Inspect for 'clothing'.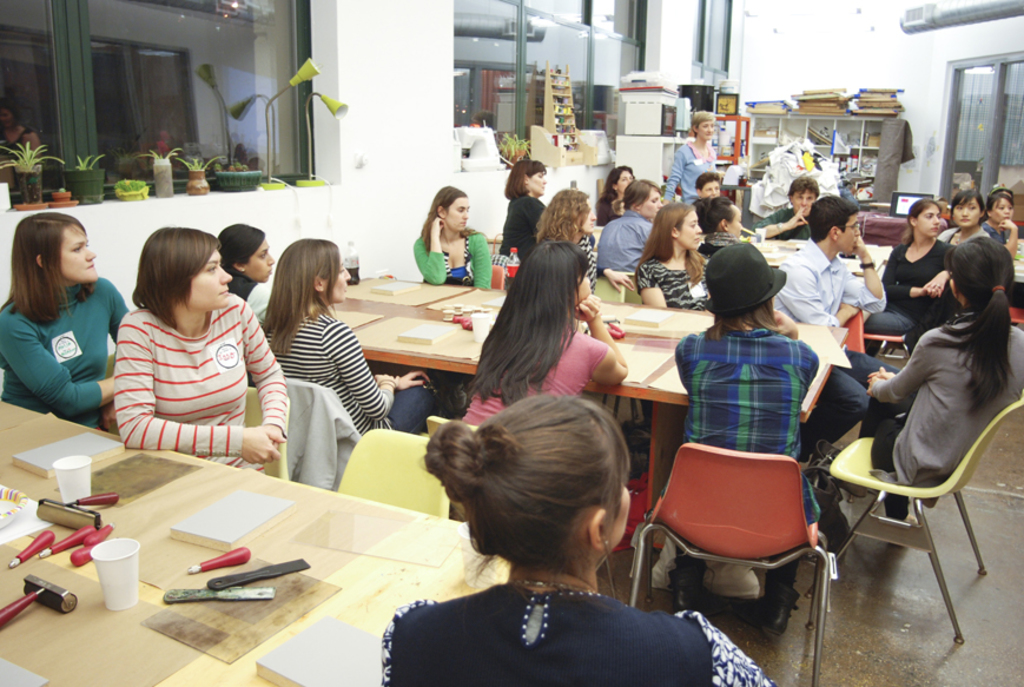
Inspection: {"left": 946, "top": 224, "right": 993, "bottom": 249}.
